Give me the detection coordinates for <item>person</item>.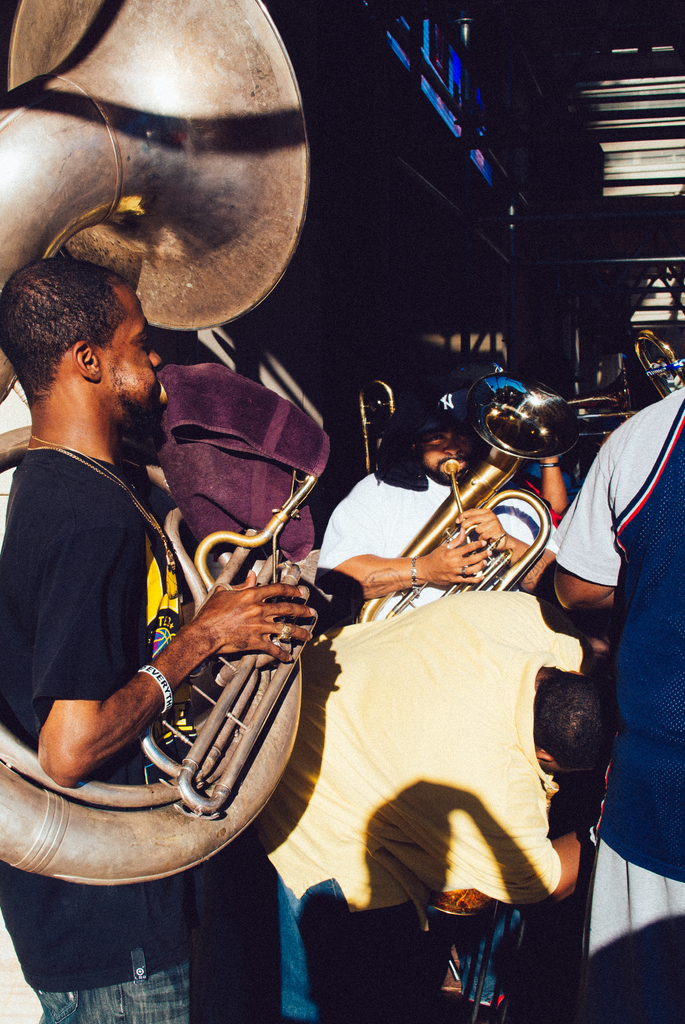
bbox=(0, 260, 319, 1023).
